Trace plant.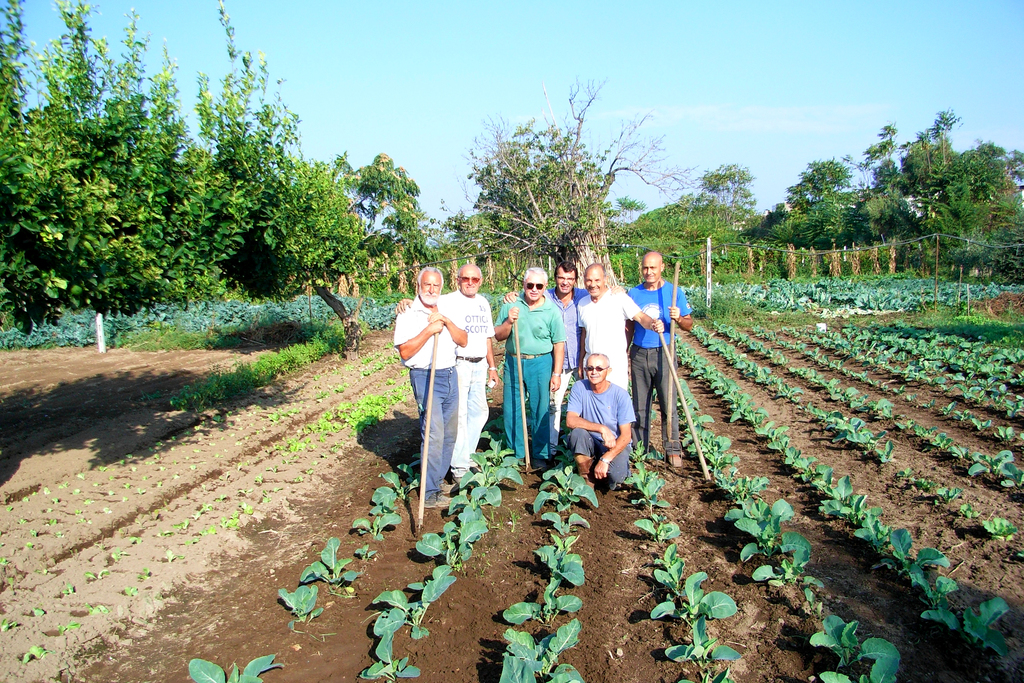
Traced to 126,539,143,547.
